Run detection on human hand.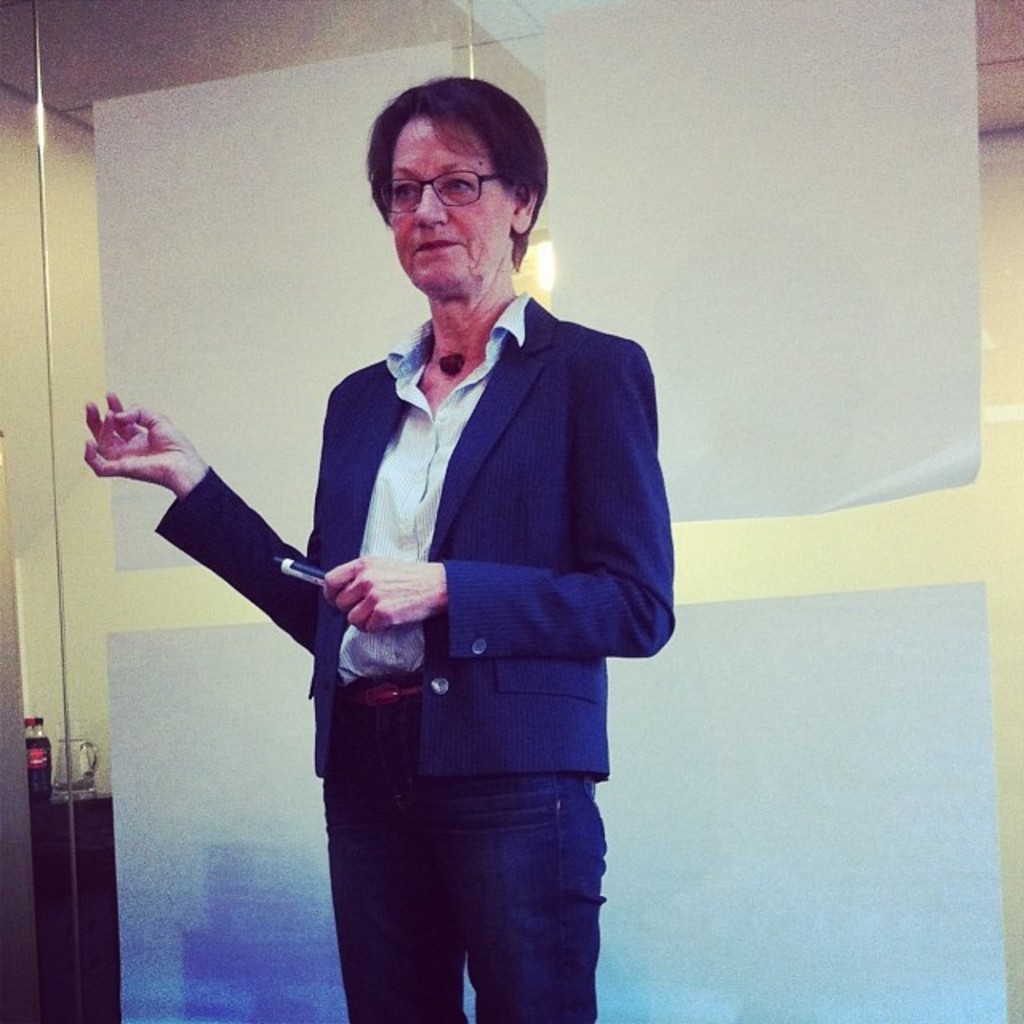
Result: pyautogui.locateOnScreen(82, 392, 200, 486).
